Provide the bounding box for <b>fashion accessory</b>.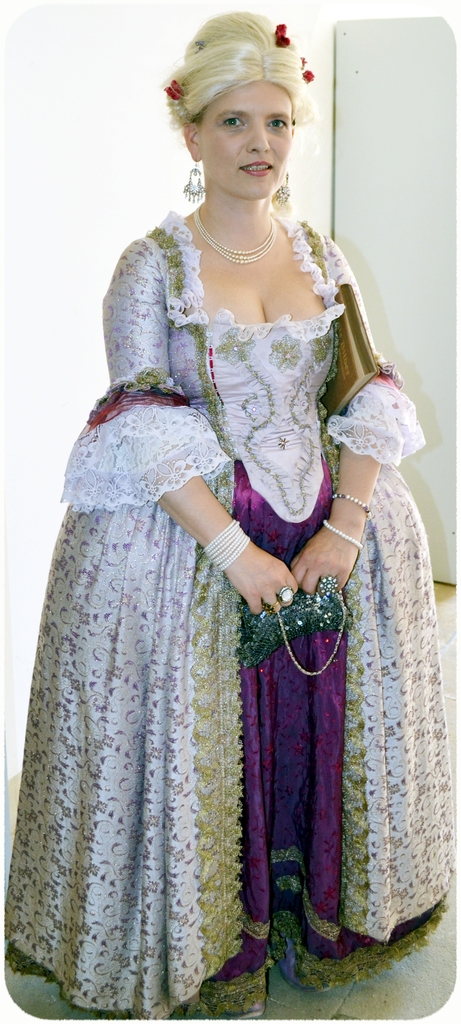
bbox(270, 169, 293, 214).
